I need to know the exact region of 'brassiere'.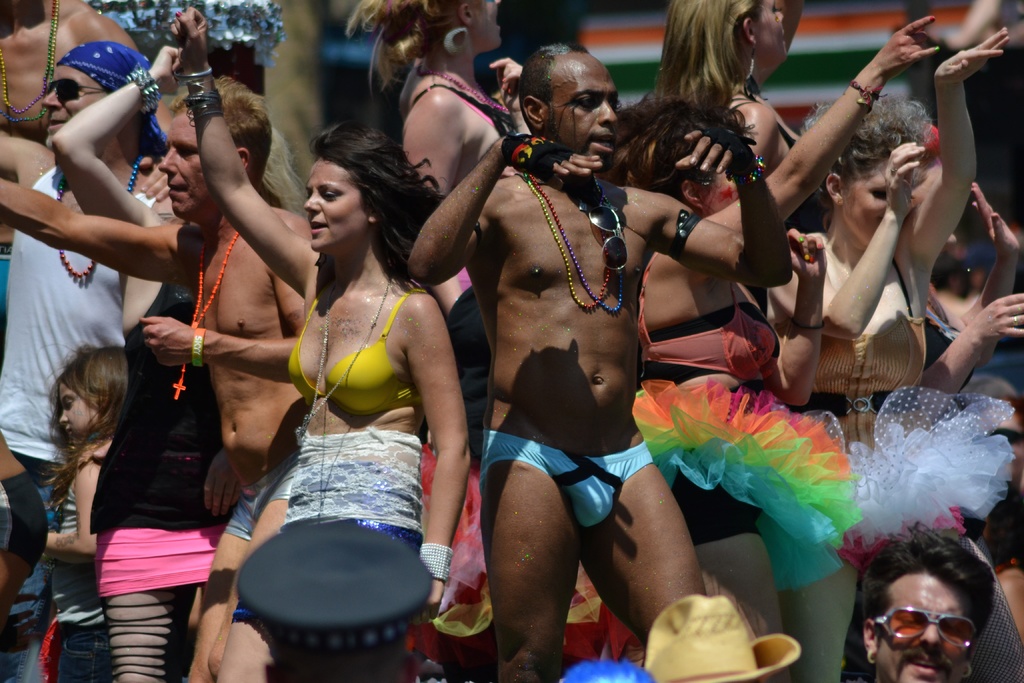
Region: {"x1": 283, "y1": 282, "x2": 413, "y2": 415}.
